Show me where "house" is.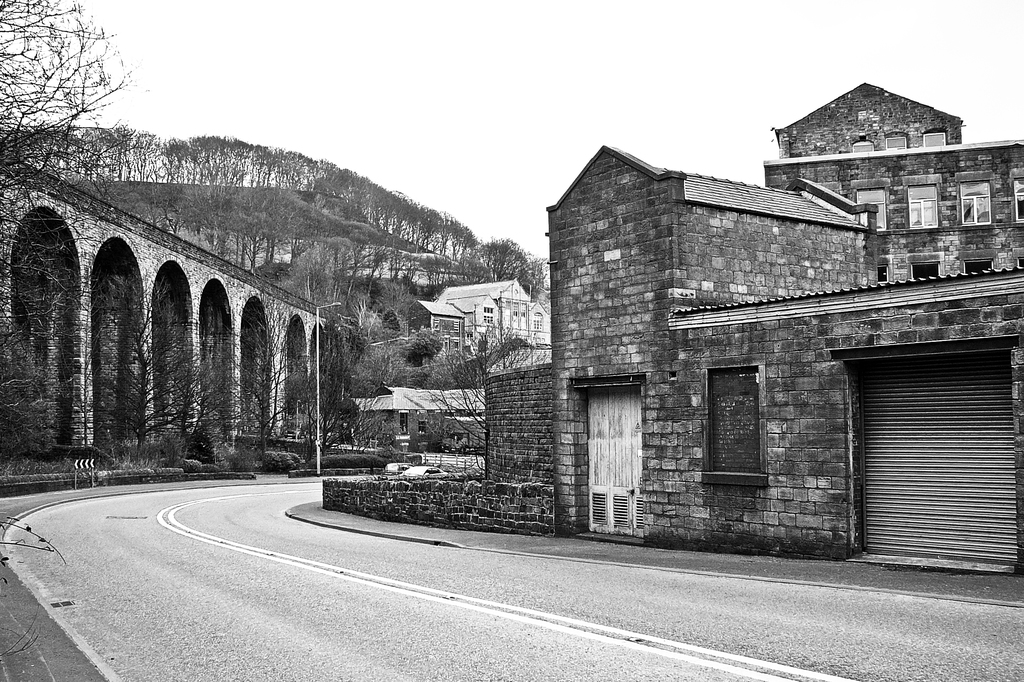
"house" is at [left=343, top=379, right=483, bottom=462].
